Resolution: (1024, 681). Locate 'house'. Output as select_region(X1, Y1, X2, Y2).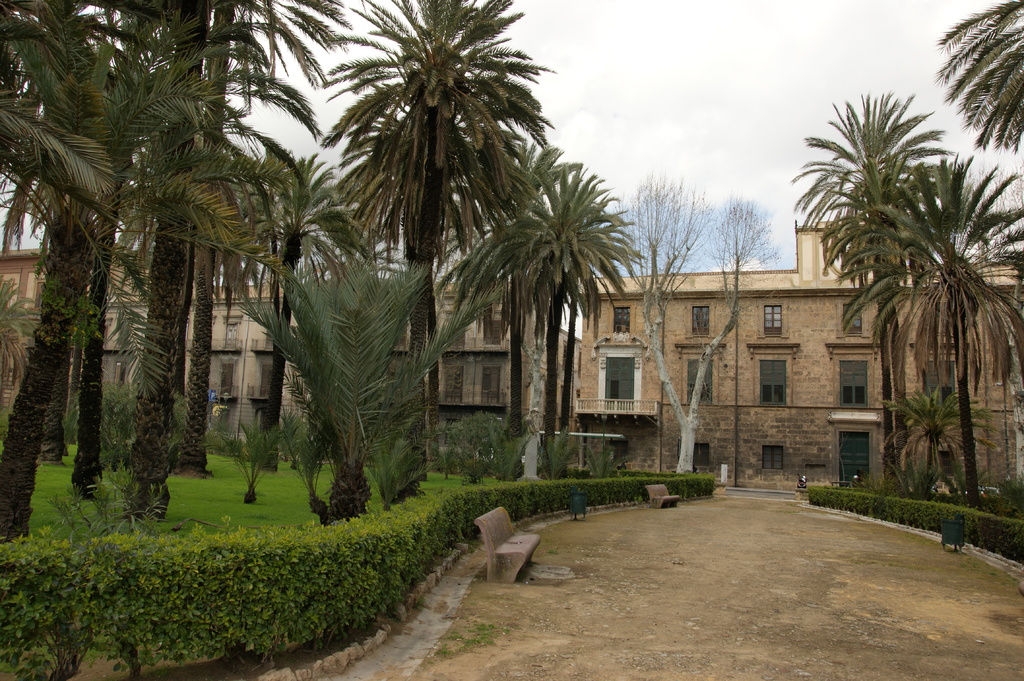
select_region(103, 242, 578, 454).
